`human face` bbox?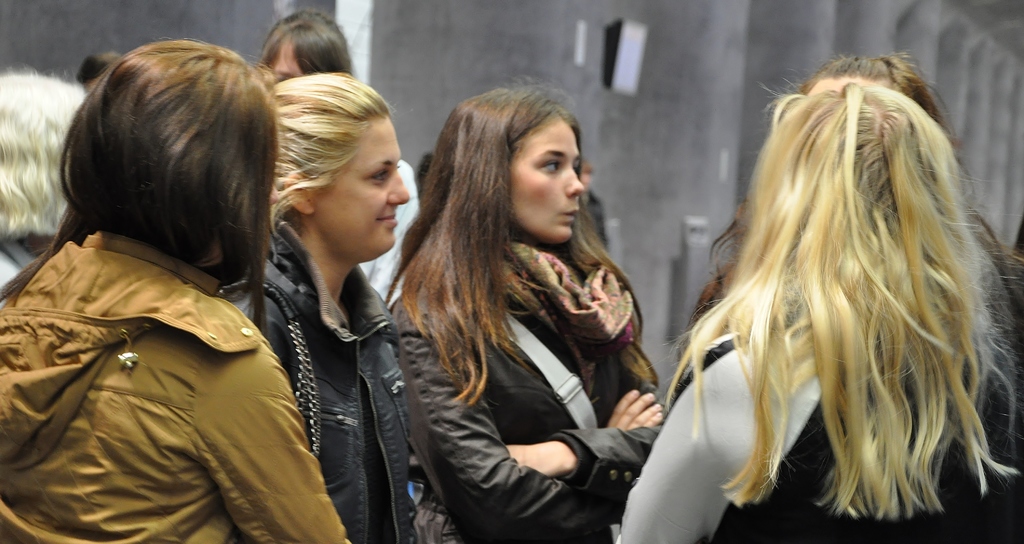
BBox(310, 113, 412, 263)
